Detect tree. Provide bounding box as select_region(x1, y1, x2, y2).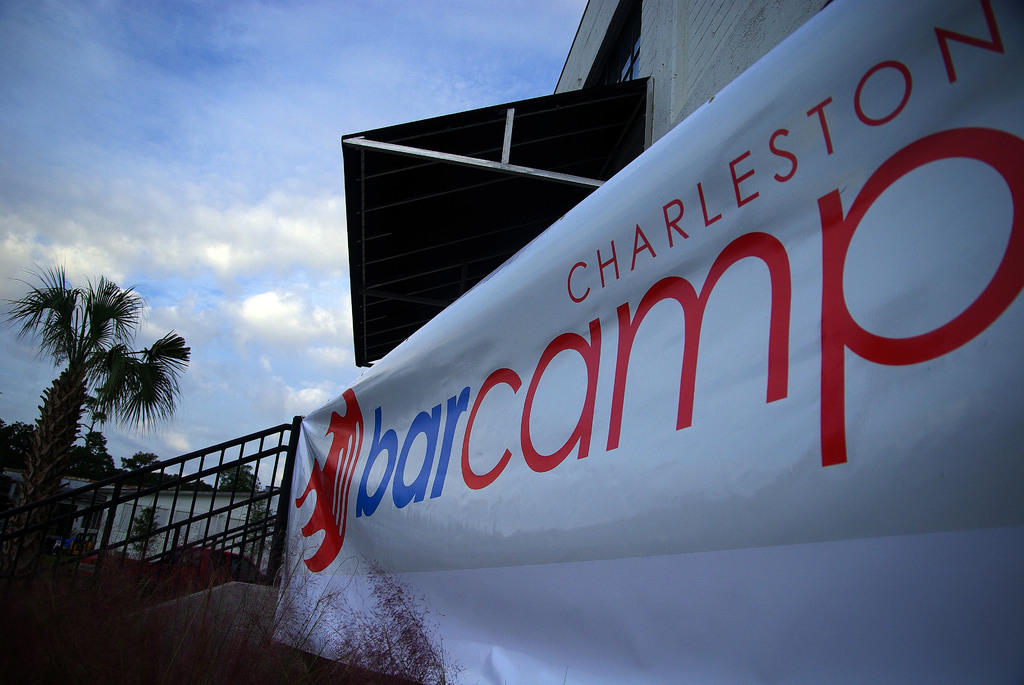
select_region(0, 276, 191, 590).
